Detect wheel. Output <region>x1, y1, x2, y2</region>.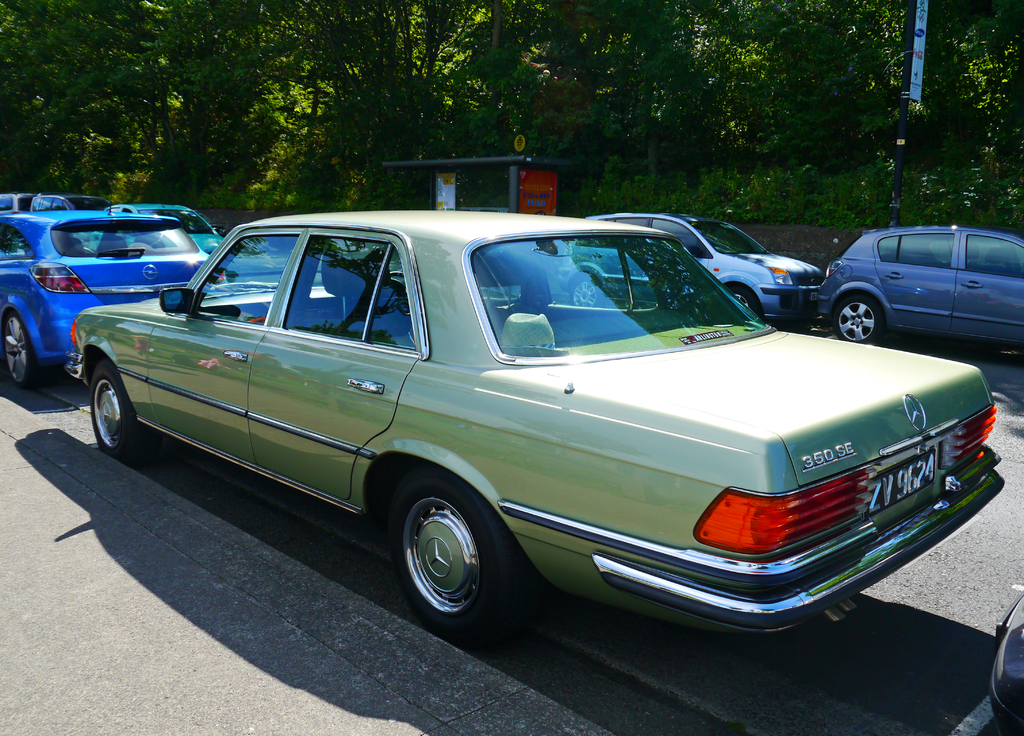
<region>387, 470, 516, 625</region>.
